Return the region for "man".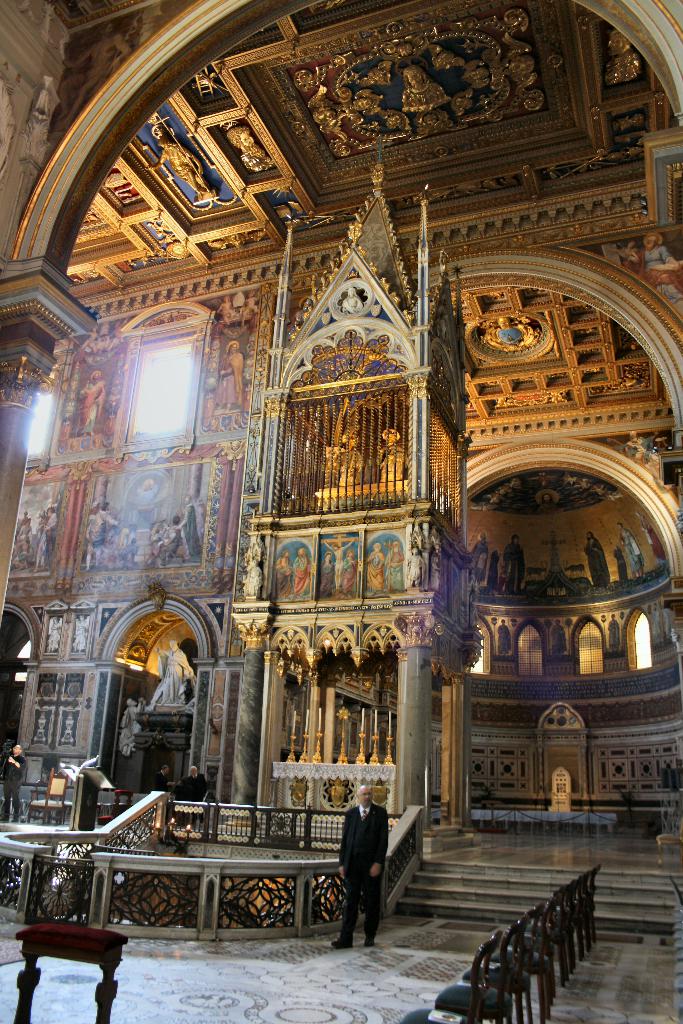
box(429, 554, 441, 593).
